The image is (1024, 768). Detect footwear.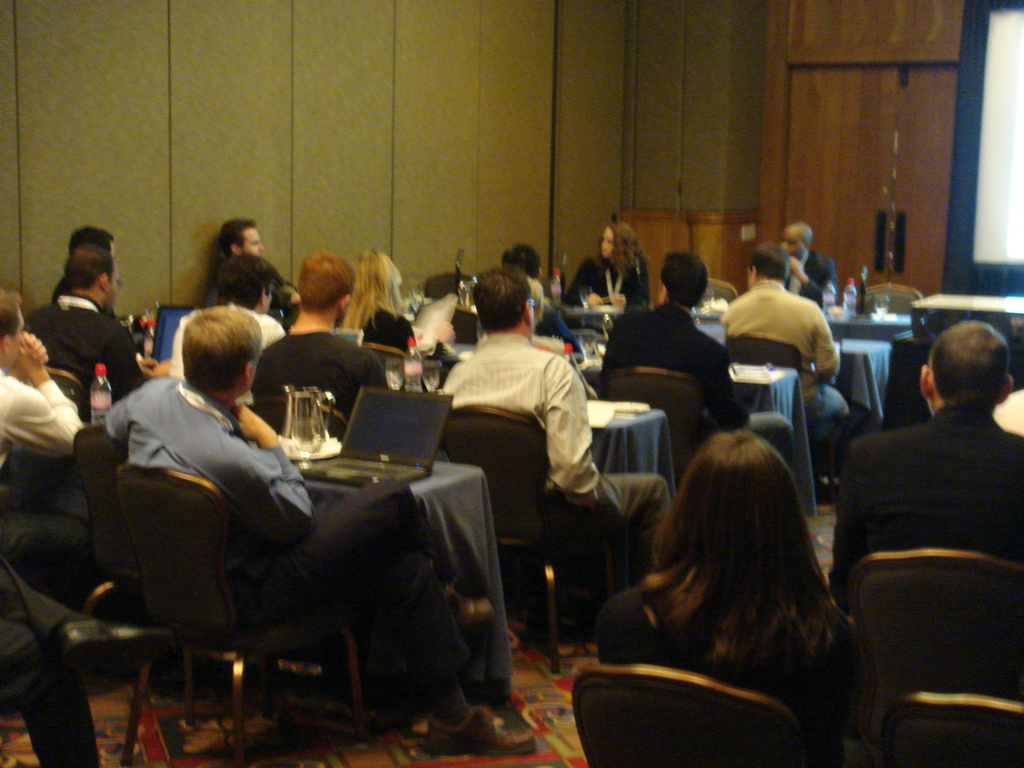
Detection: bbox(431, 705, 543, 760).
